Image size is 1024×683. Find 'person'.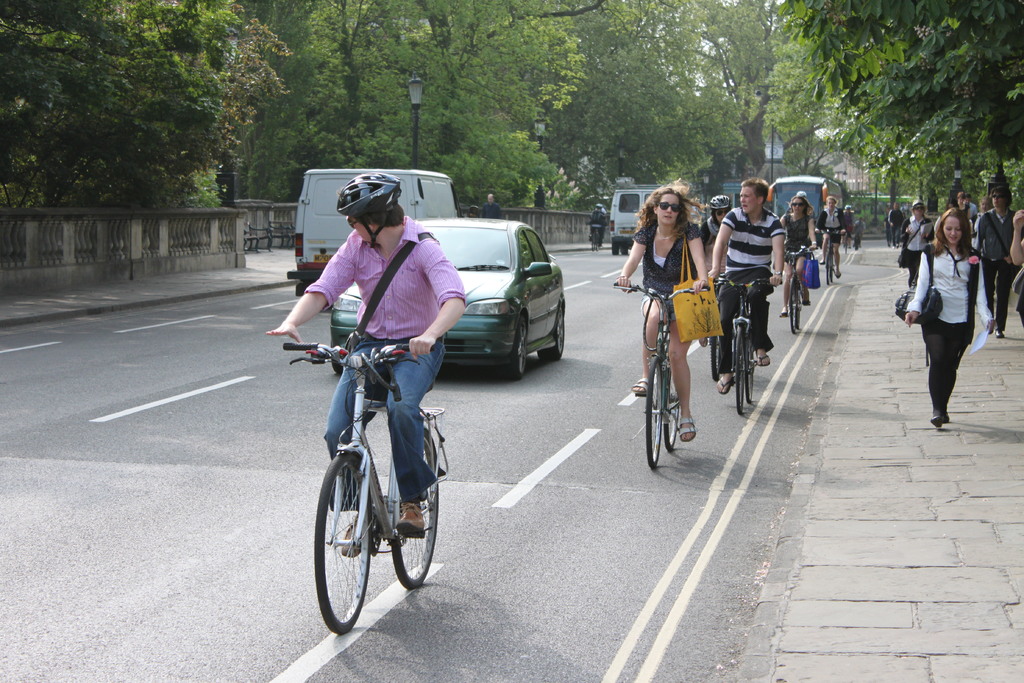
box=[705, 182, 782, 393].
